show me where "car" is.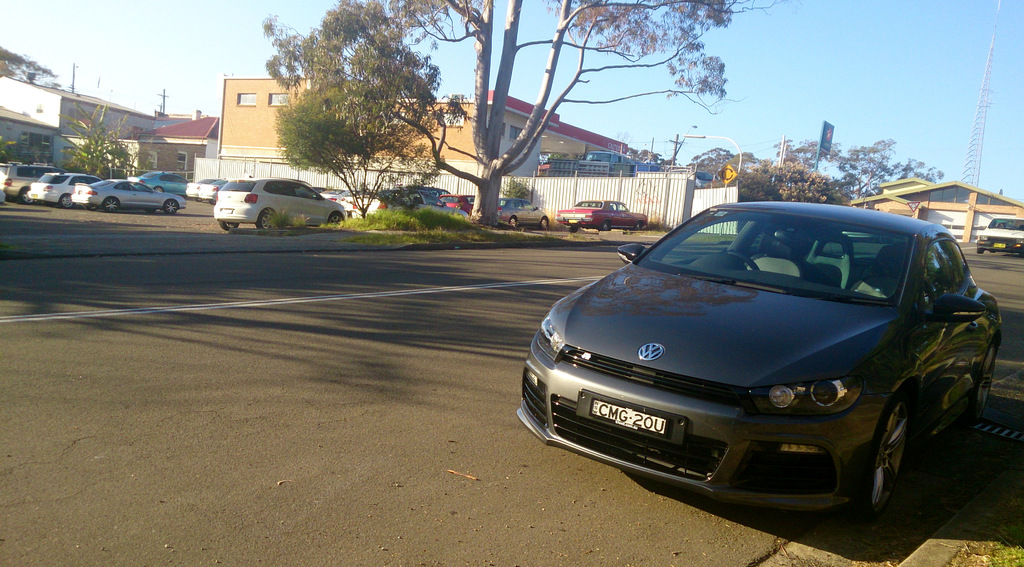
"car" is at 978 217 1023 253.
